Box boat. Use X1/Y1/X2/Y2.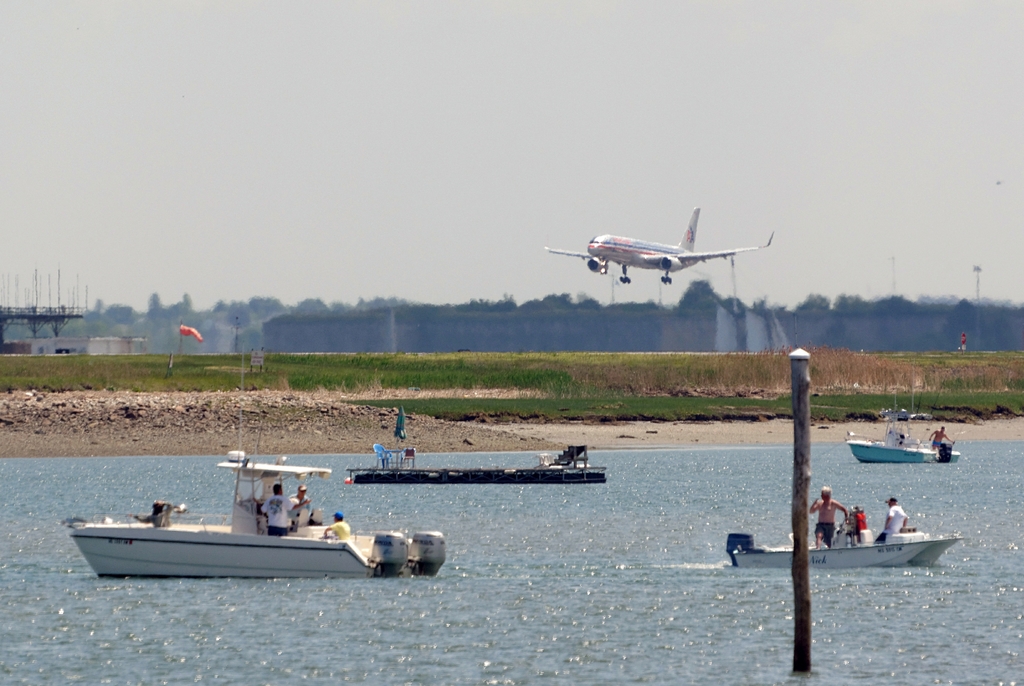
850/414/969/465.
